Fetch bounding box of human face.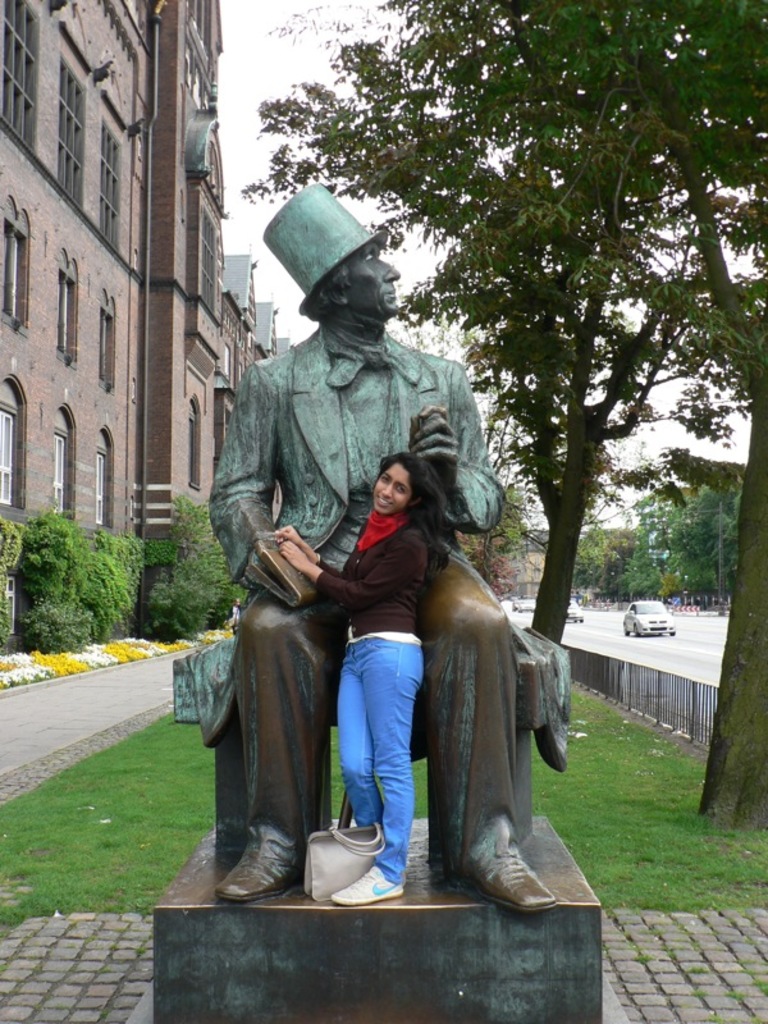
Bbox: [x1=344, y1=247, x2=401, y2=325].
